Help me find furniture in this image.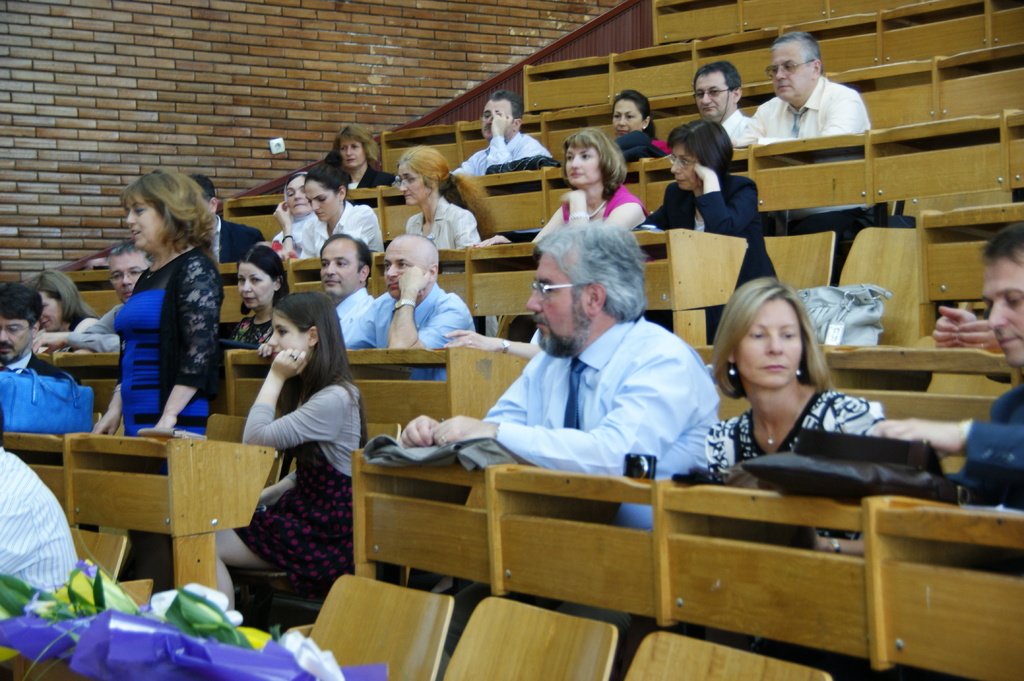
Found it: bbox=[230, 104, 1023, 244].
